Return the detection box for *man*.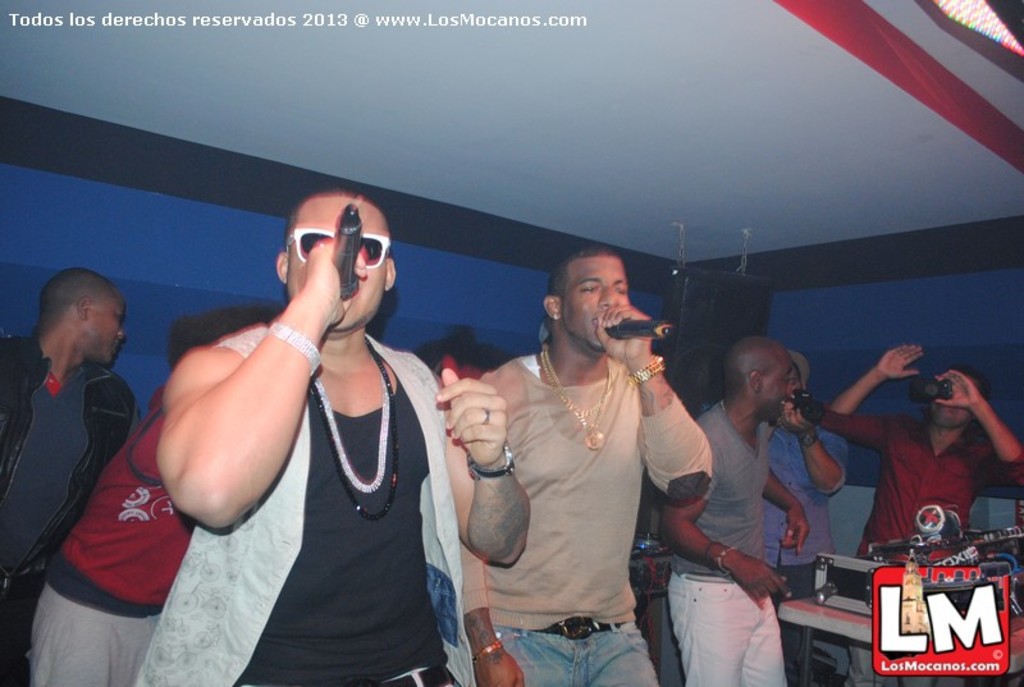
region(24, 384, 196, 686).
